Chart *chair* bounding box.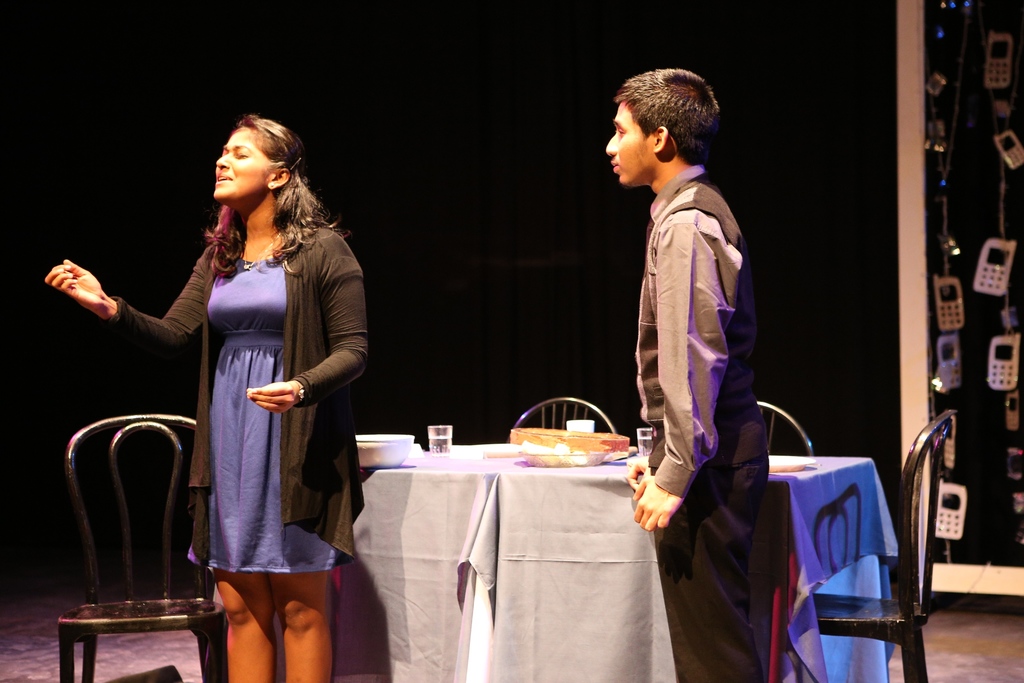
Charted: rect(758, 403, 812, 456).
